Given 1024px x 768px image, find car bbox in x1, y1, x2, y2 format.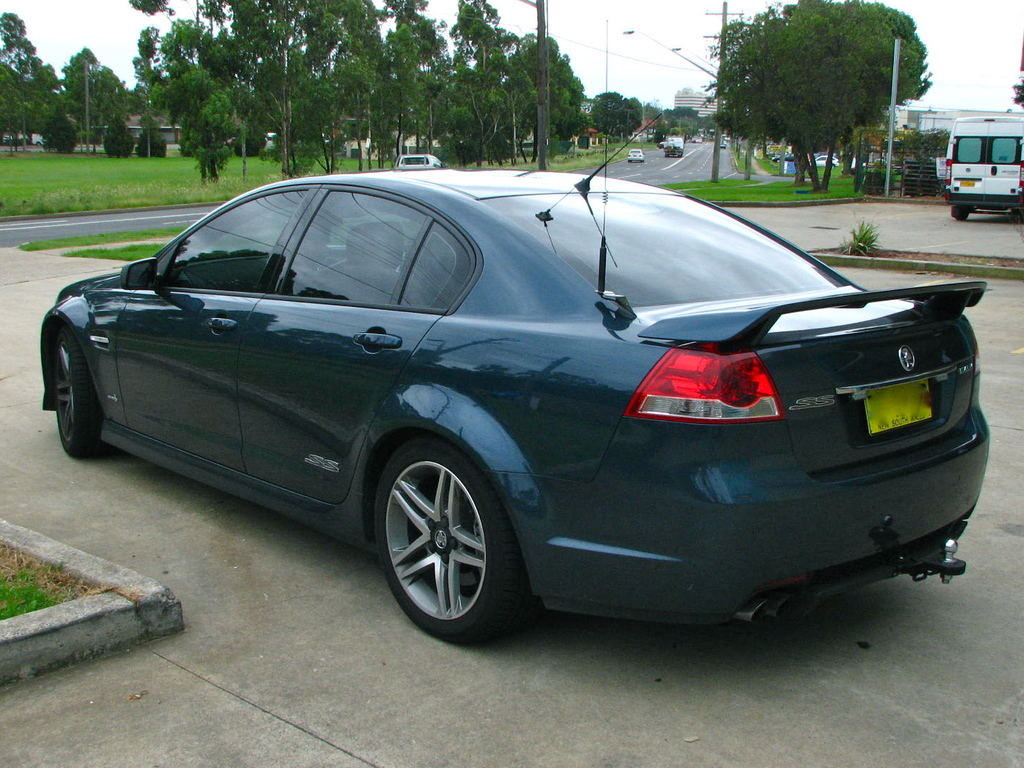
624, 149, 646, 166.
